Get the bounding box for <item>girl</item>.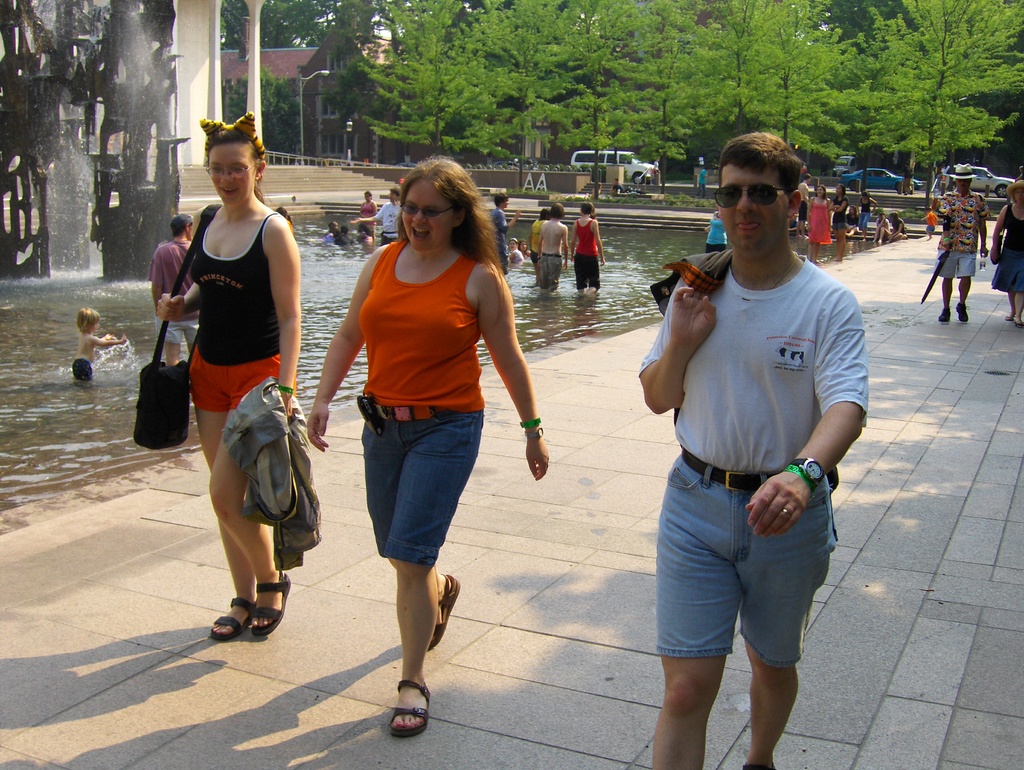
858 188 877 236.
